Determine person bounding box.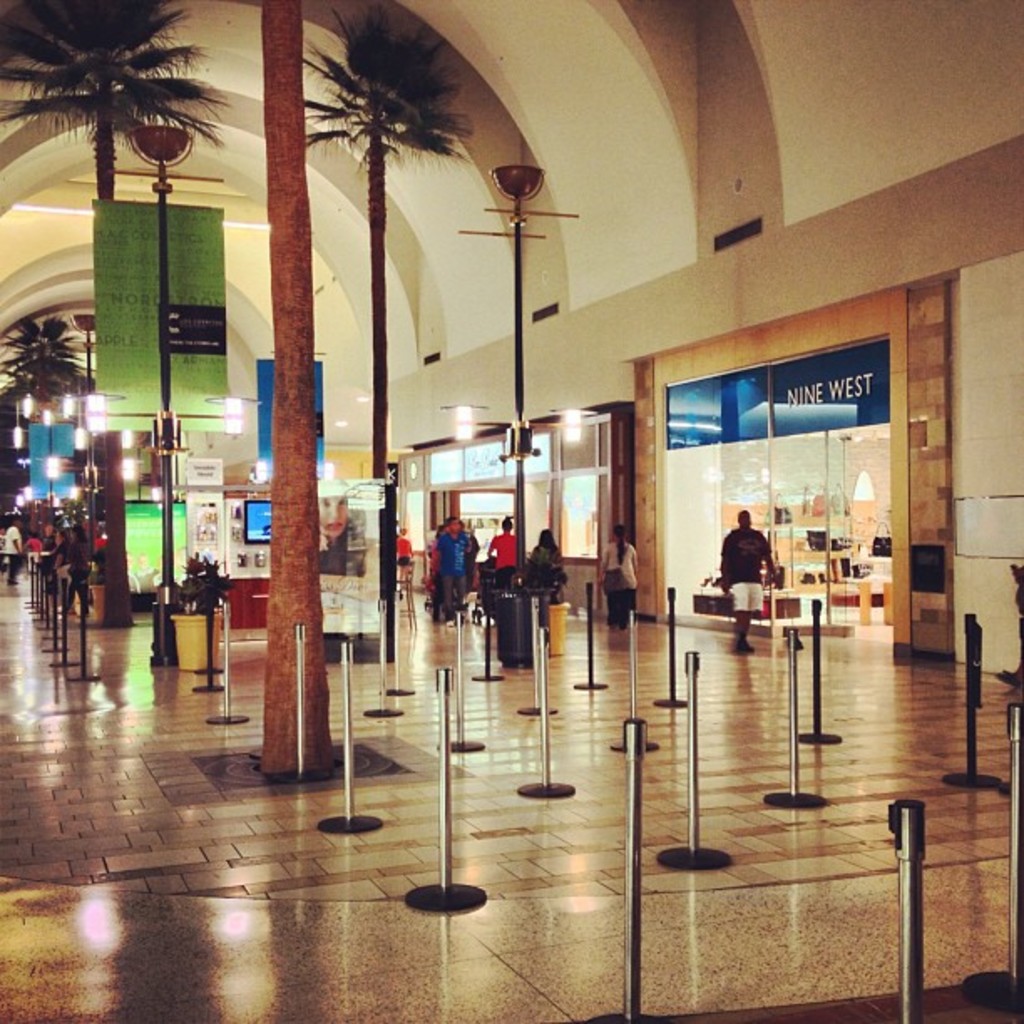
Determined: bbox(47, 517, 70, 550).
